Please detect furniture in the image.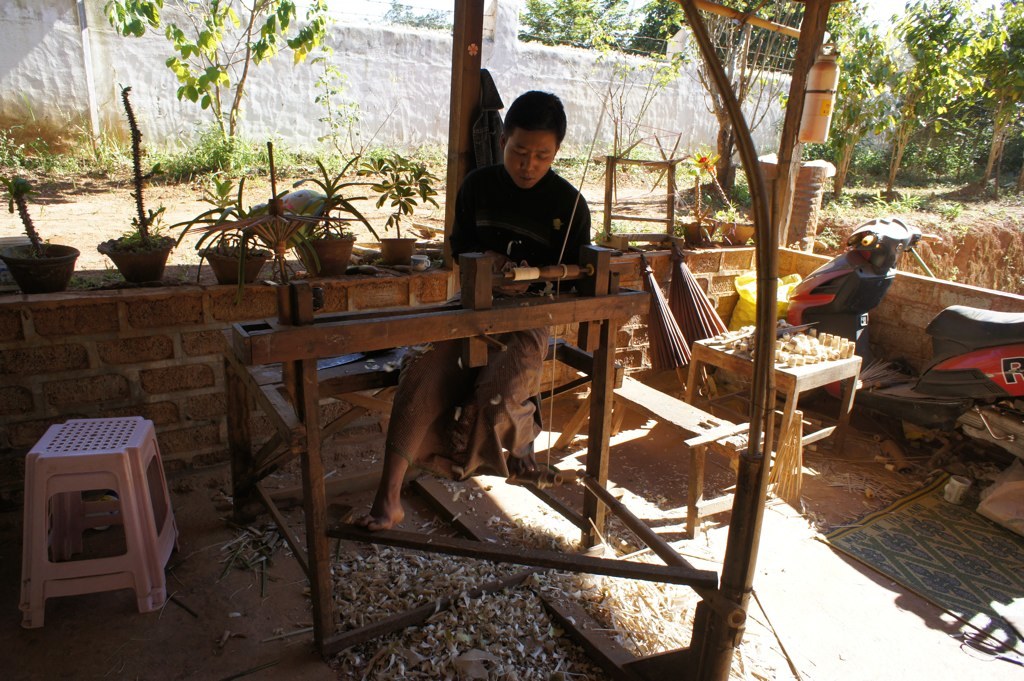
left=17, top=319, right=1023, bottom=680.
